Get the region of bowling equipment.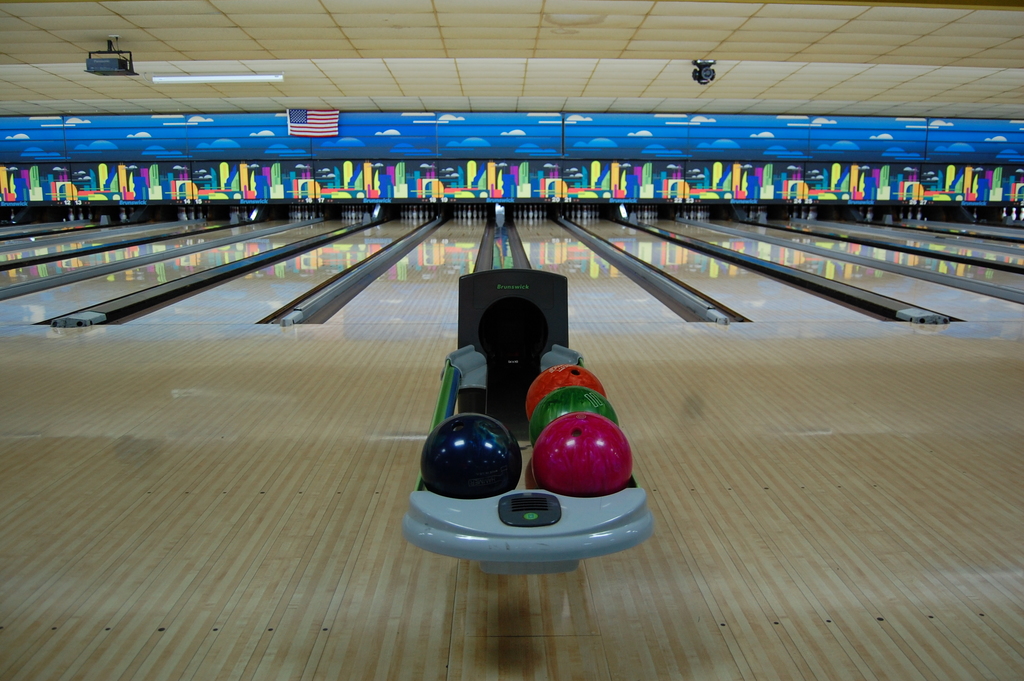
415:405:527:505.
